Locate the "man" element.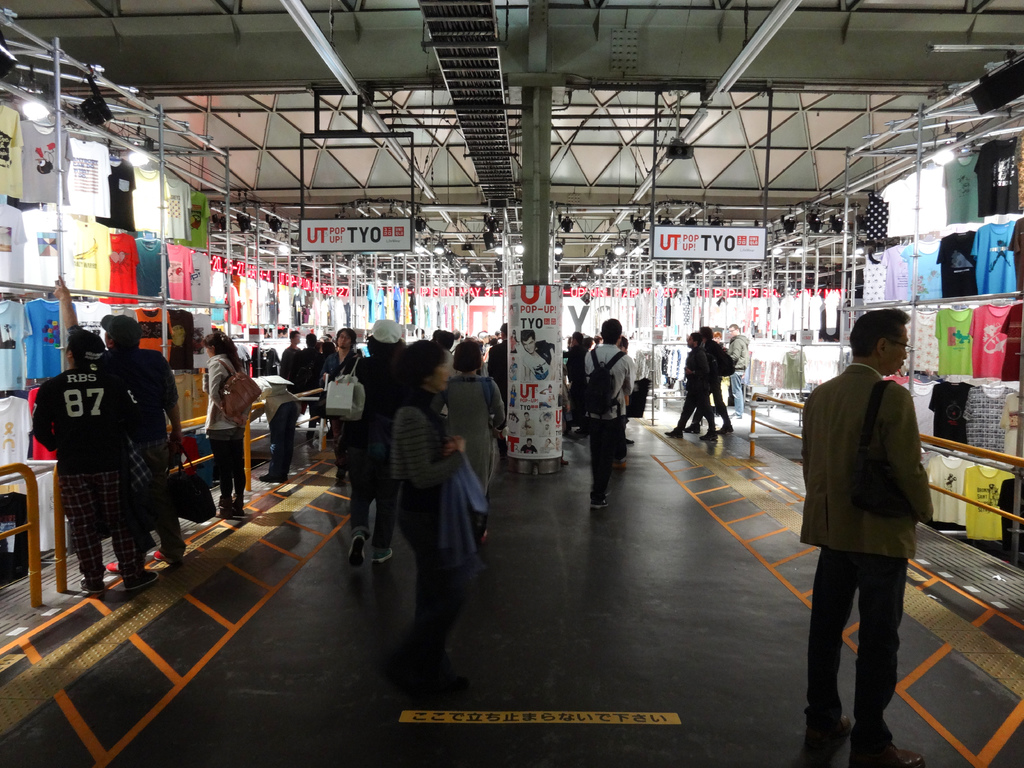
Element bbox: crop(520, 330, 549, 383).
